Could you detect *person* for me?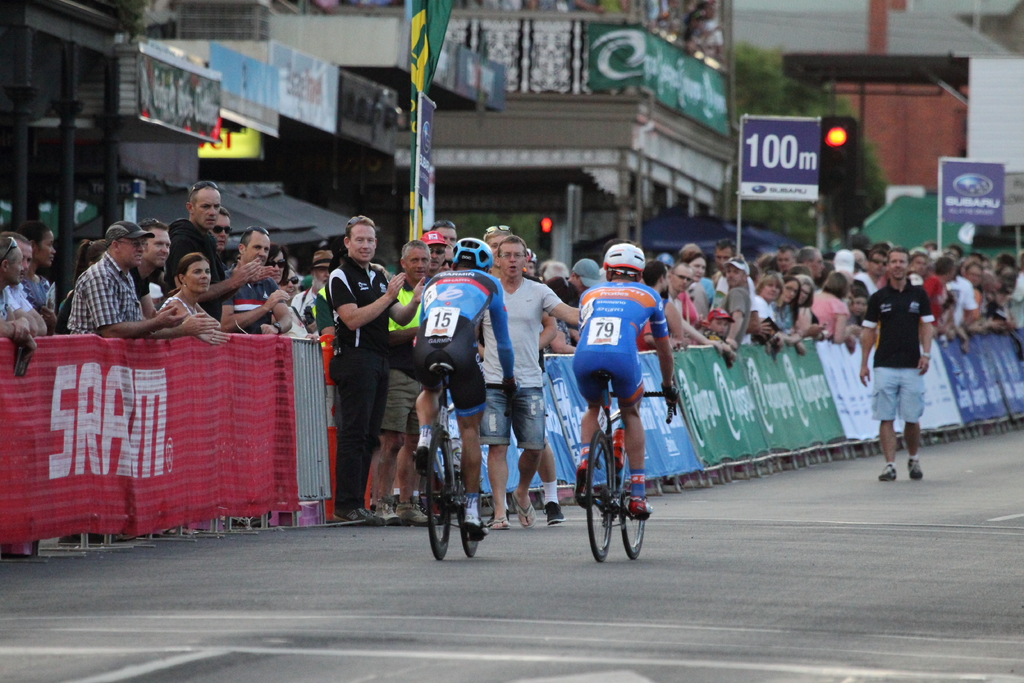
Detection result: region(328, 211, 426, 522).
